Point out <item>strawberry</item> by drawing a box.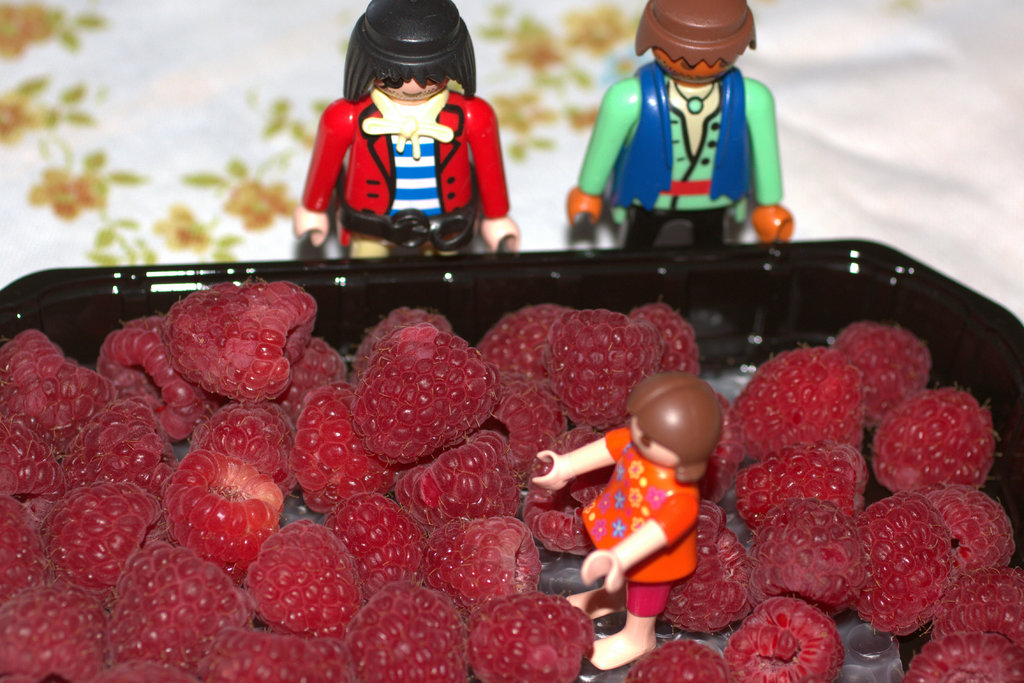
[46,453,166,582].
